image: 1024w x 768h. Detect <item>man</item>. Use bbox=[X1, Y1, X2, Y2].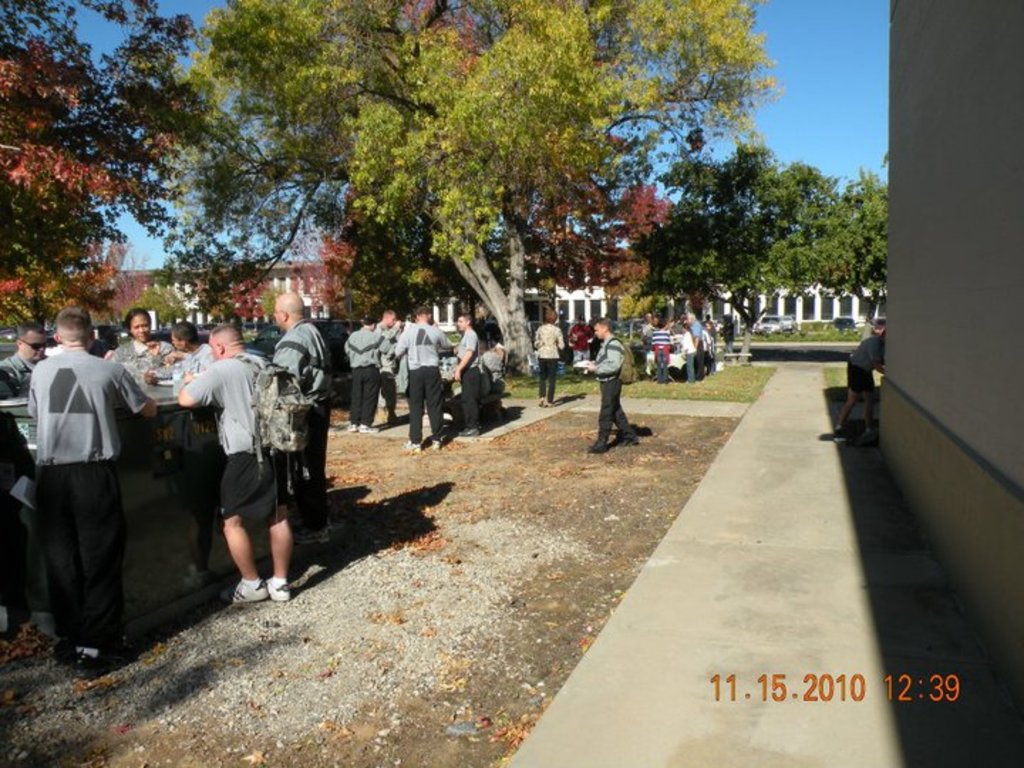
bbox=[833, 319, 890, 437].
